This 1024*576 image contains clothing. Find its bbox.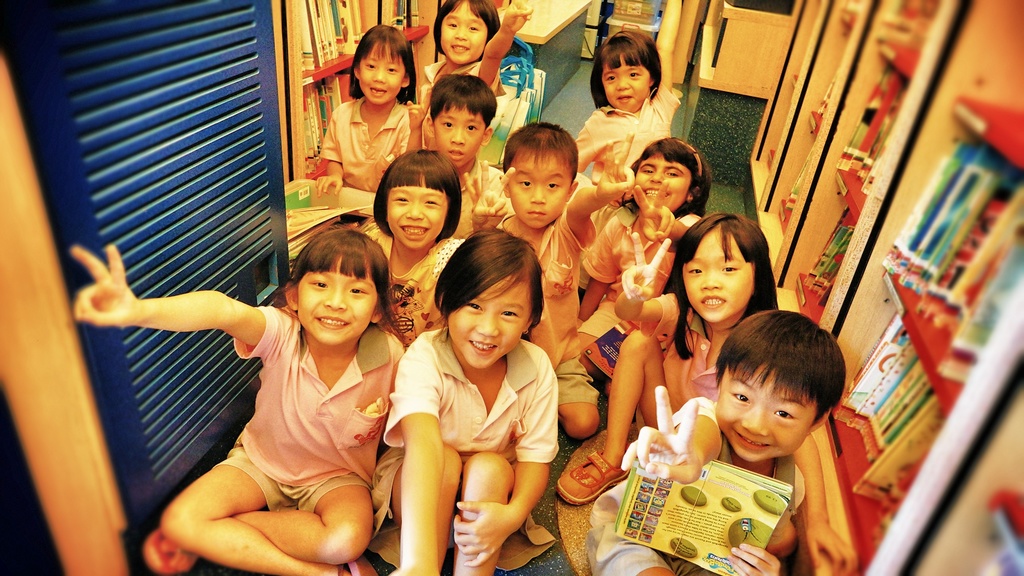
{"left": 451, "top": 156, "right": 514, "bottom": 242}.
